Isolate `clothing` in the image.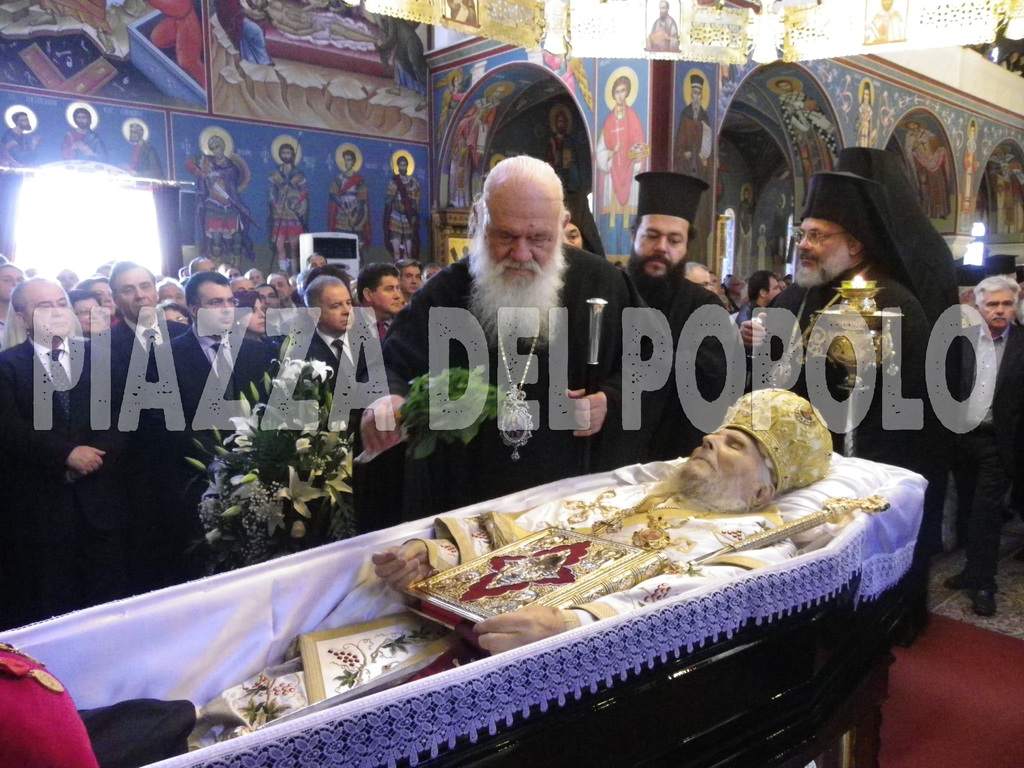
Isolated region: rect(141, 0, 216, 89).
